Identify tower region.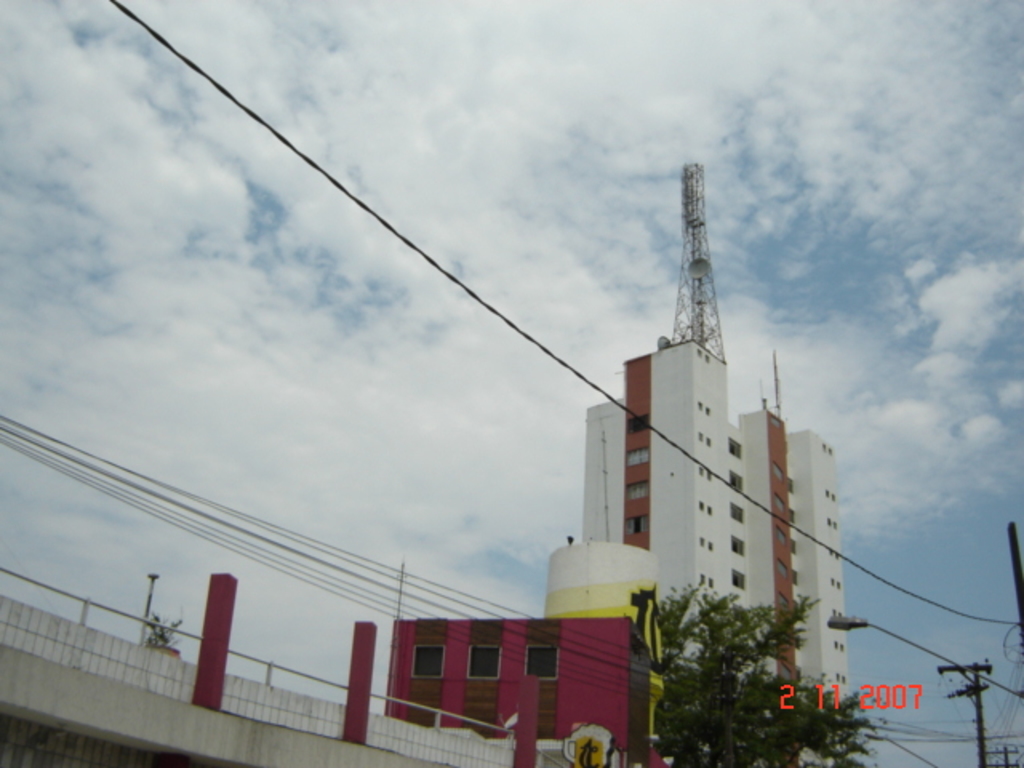
Region: [397, 142, 838, 701].
